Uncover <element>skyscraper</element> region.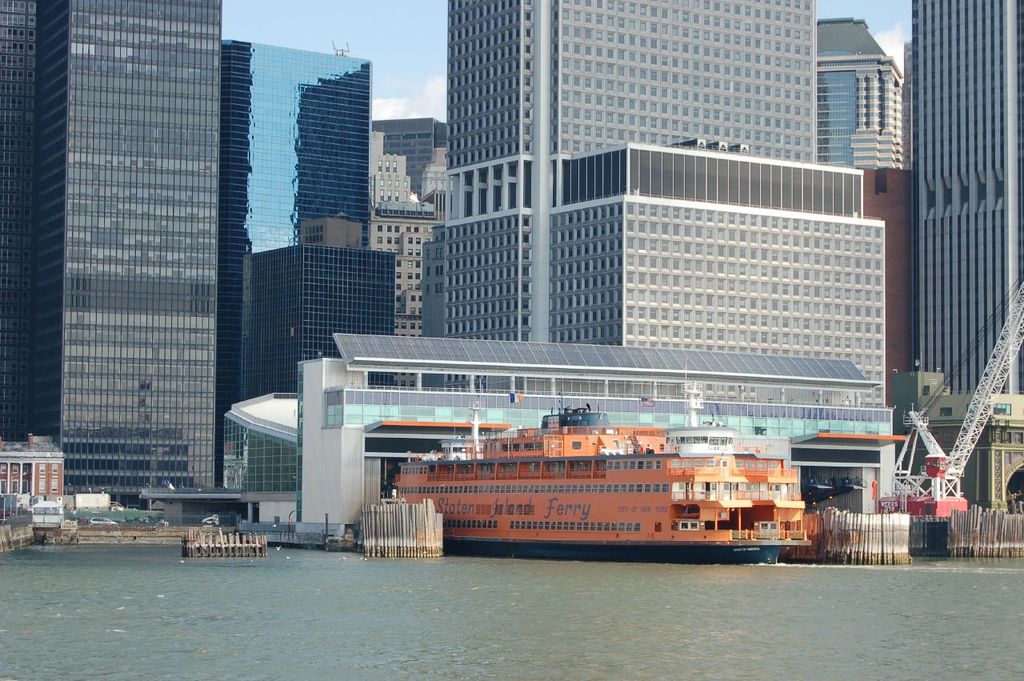
Uncovered: bbox=[242, 252, 409, 405].
